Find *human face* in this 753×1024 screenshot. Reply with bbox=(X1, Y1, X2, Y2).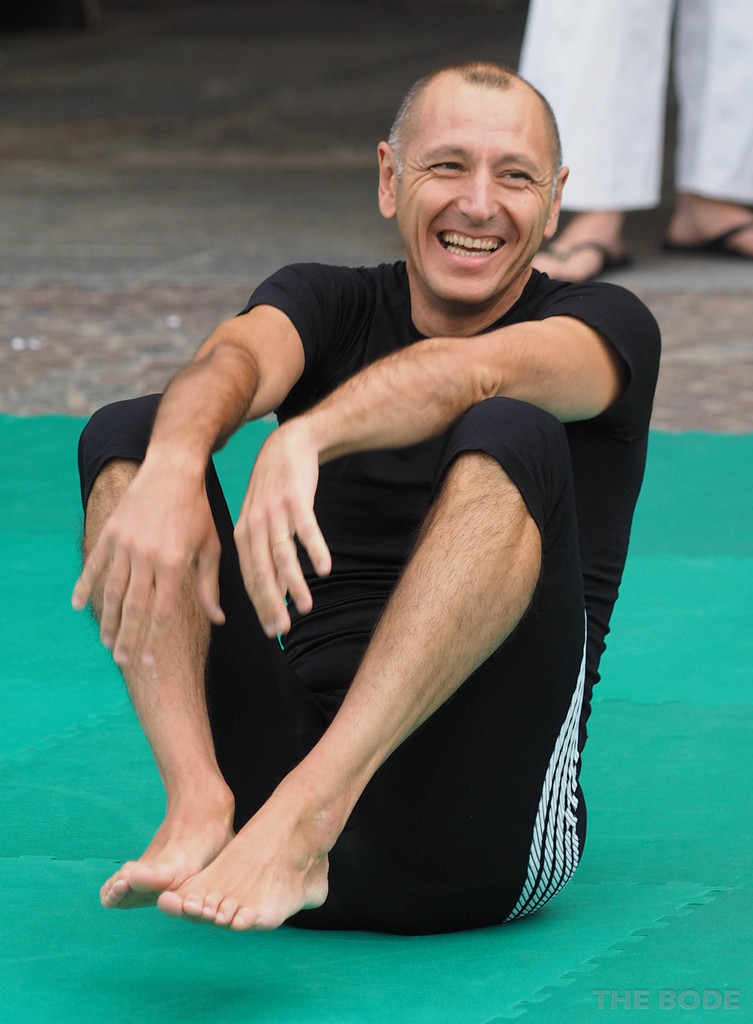
bbox=(395, 66, 557, 304).
